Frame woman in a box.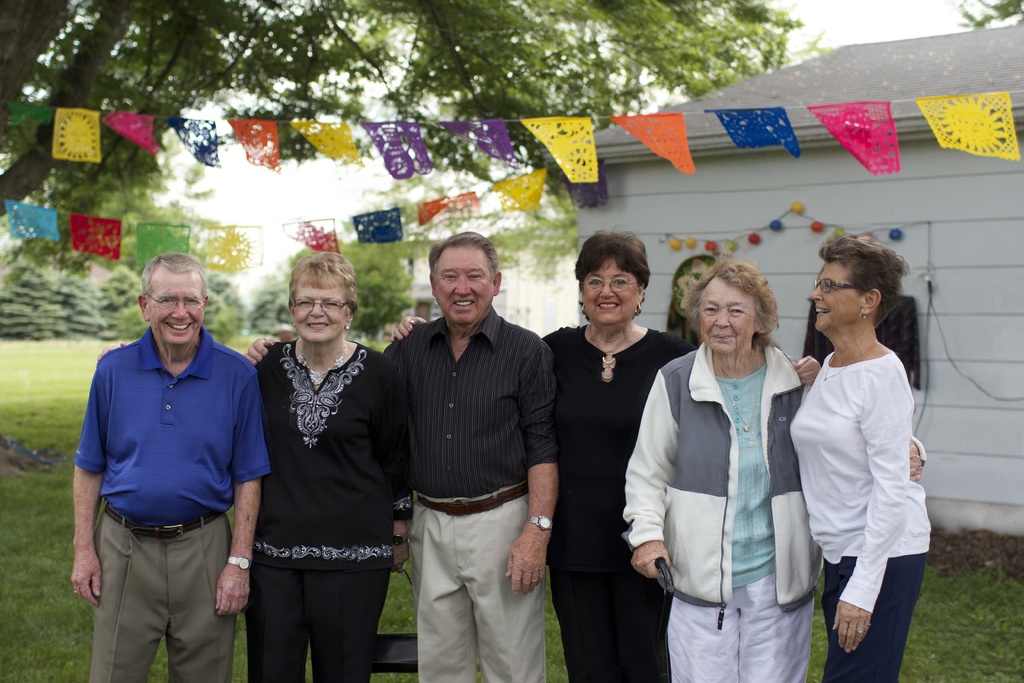
left=619, top=254, right=929, bottom=682.
